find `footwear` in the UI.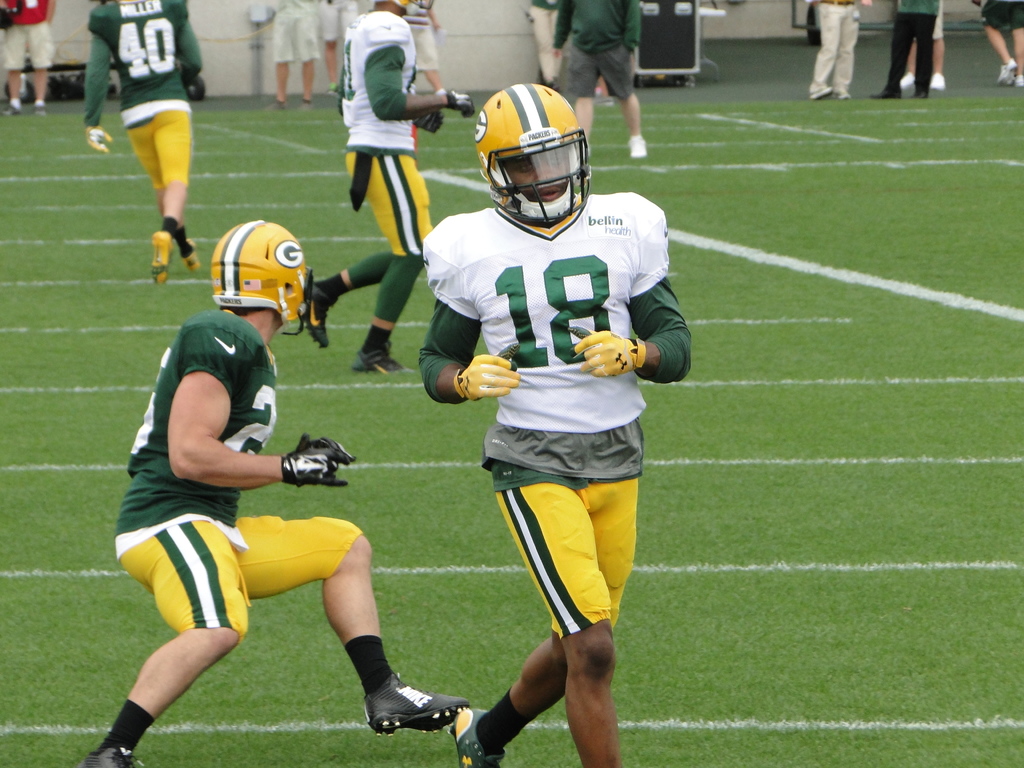
UI element at detection(1013, 73, 1023, 88).
